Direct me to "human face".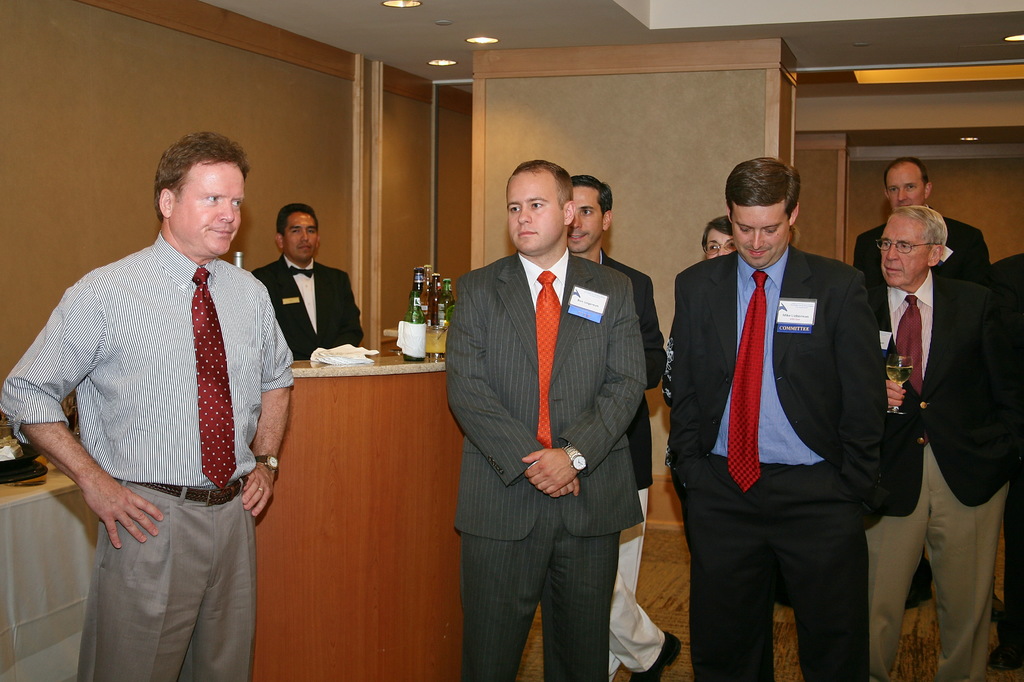
Direction: detection(701, 230, 732, 256).
